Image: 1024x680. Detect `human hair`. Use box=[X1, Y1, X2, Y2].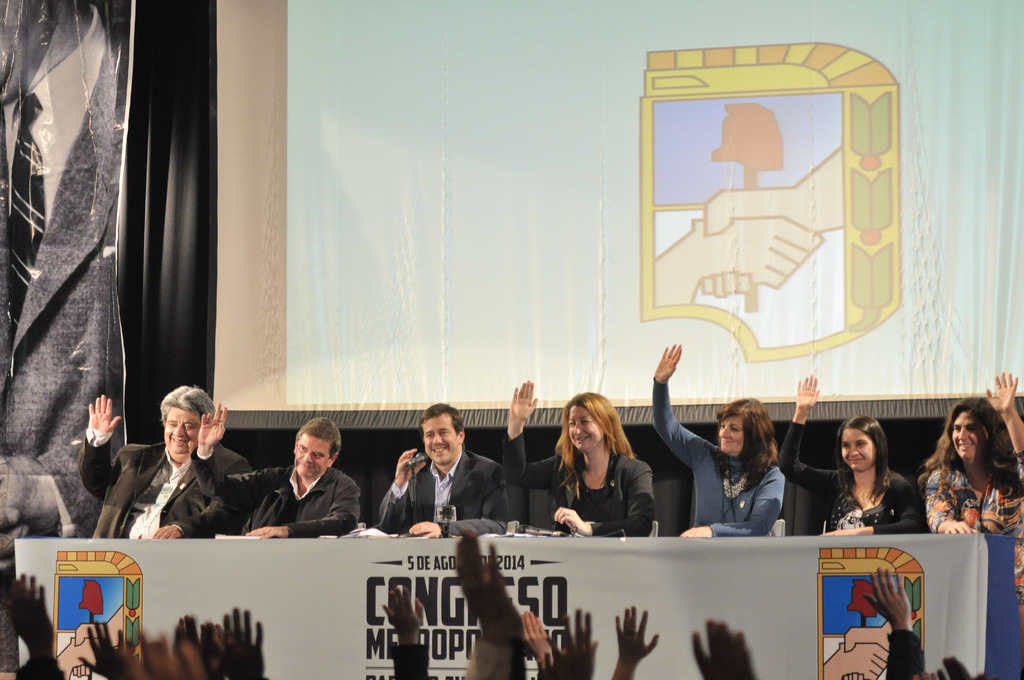
box=[831, 416, 890, 506].
